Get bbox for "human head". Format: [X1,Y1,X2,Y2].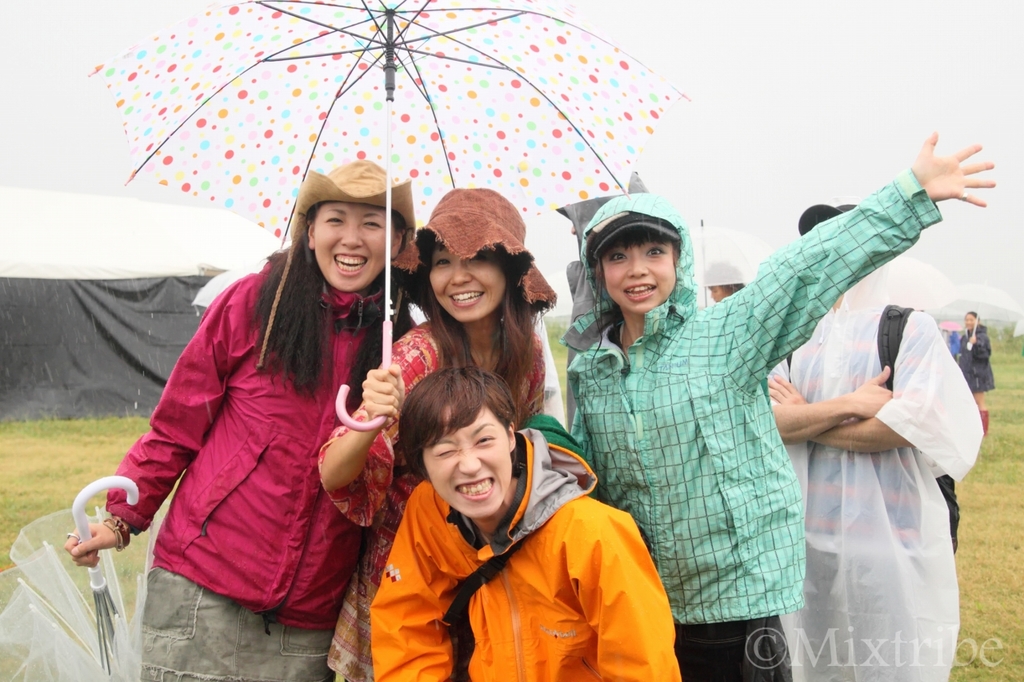
[963,309,982,334].
